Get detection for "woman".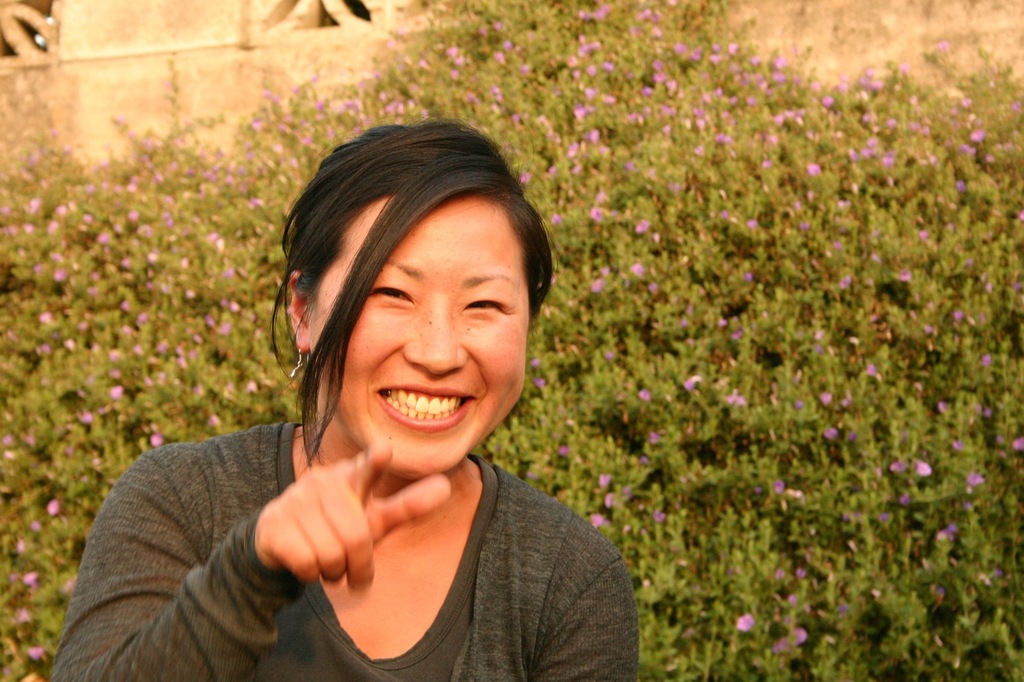
Detection: {"x1": 49, "y1": 115, "x2": 729, "y2": 681}.
